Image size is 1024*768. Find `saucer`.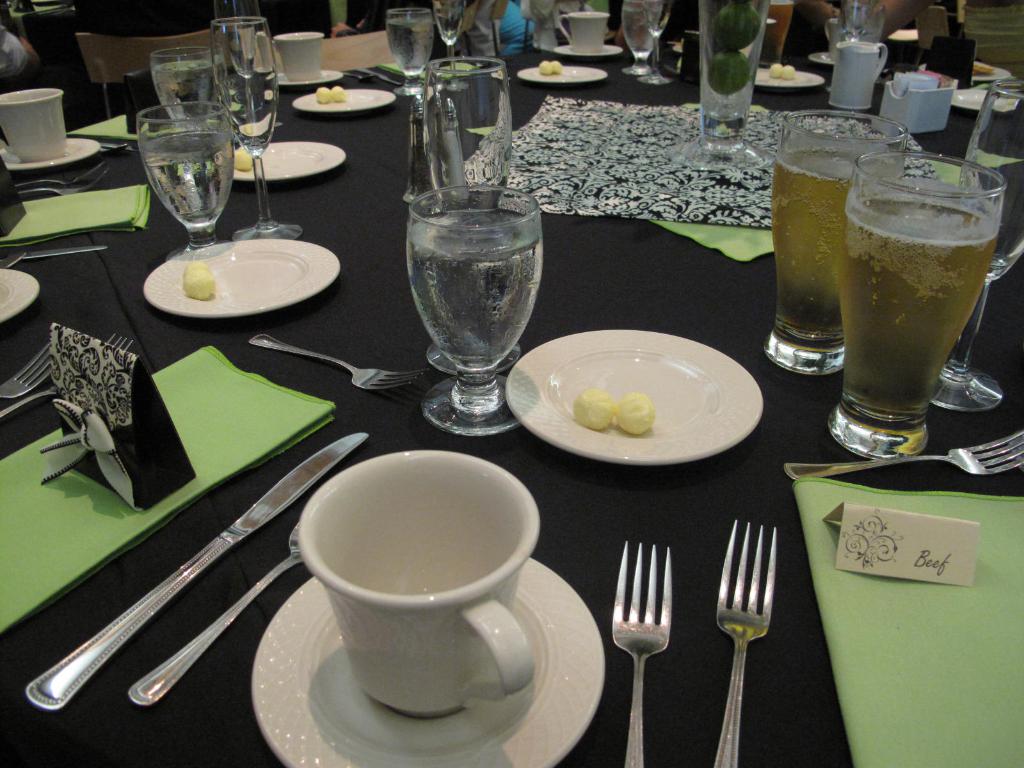
755:67:826:89.
